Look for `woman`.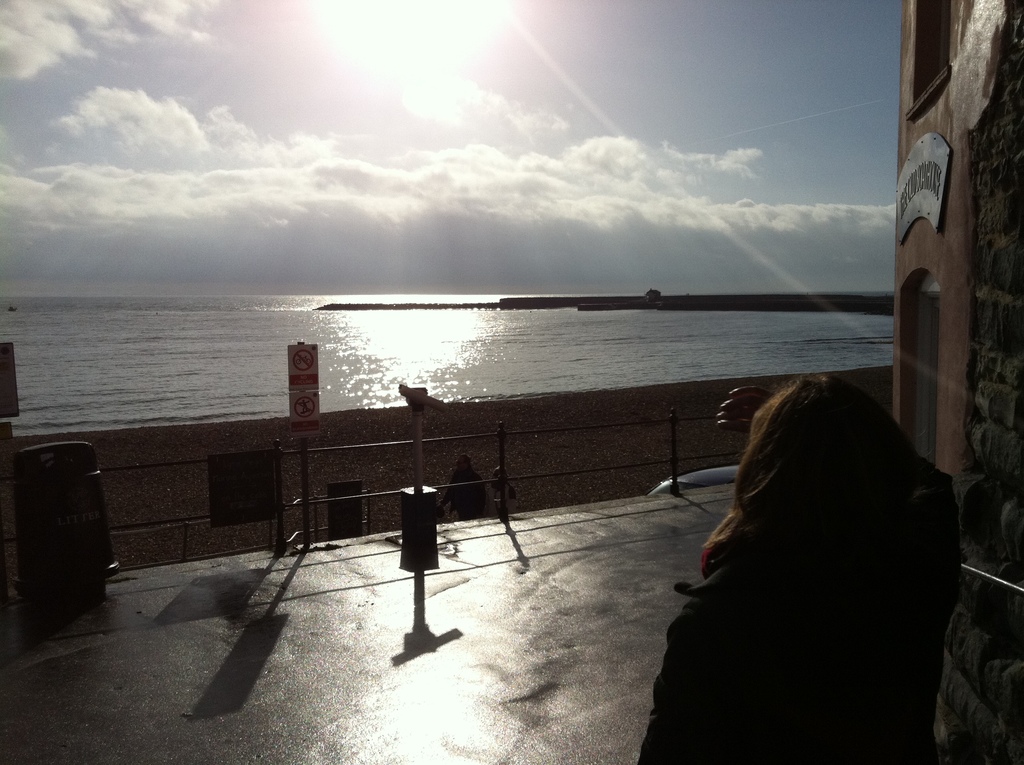
Found: bbox=(636, 341, 968, 759).
